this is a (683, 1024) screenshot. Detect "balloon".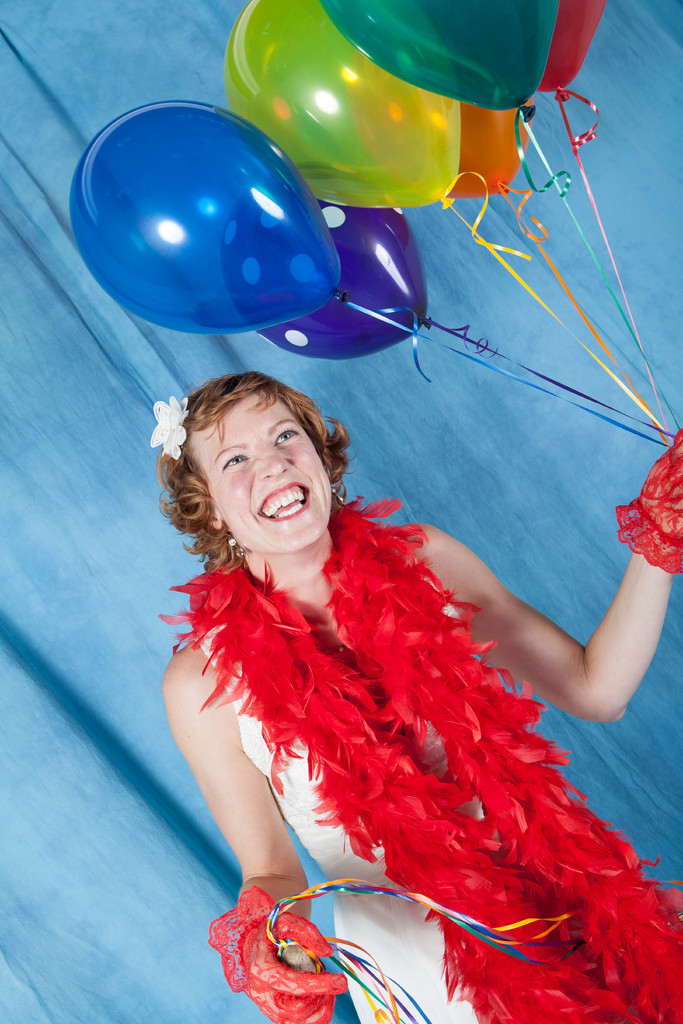
(left=536, top=0, right=609, bottom=101).
